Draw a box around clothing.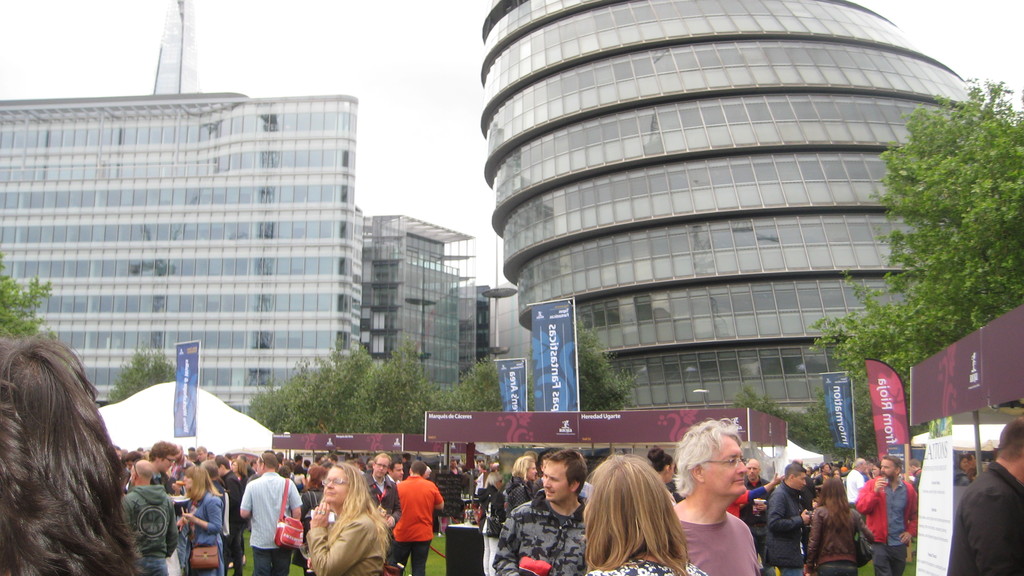
(left=122, top=479, right=173, bottom=571).
